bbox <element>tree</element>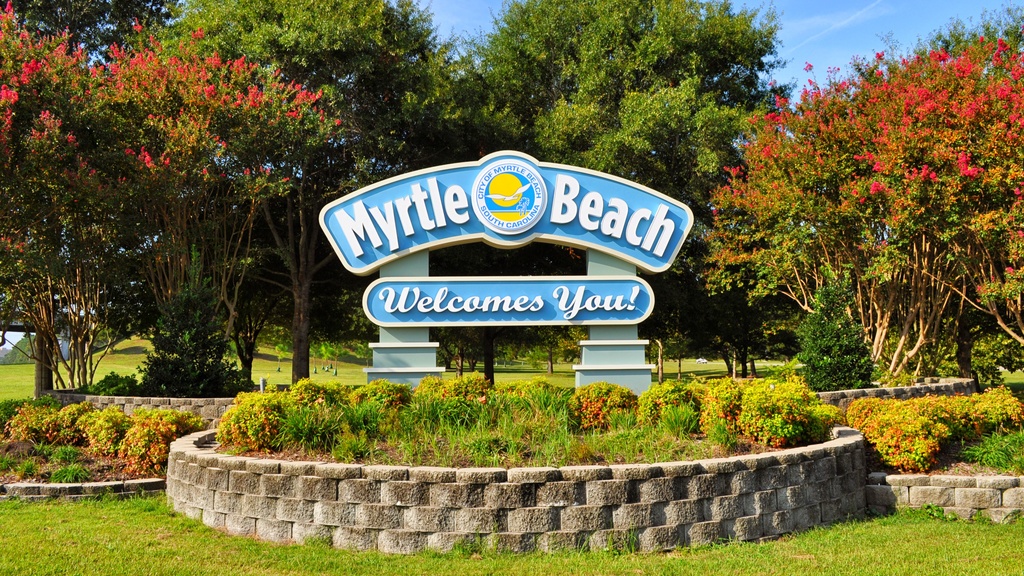
select_region(132, 0, 459, 391)
